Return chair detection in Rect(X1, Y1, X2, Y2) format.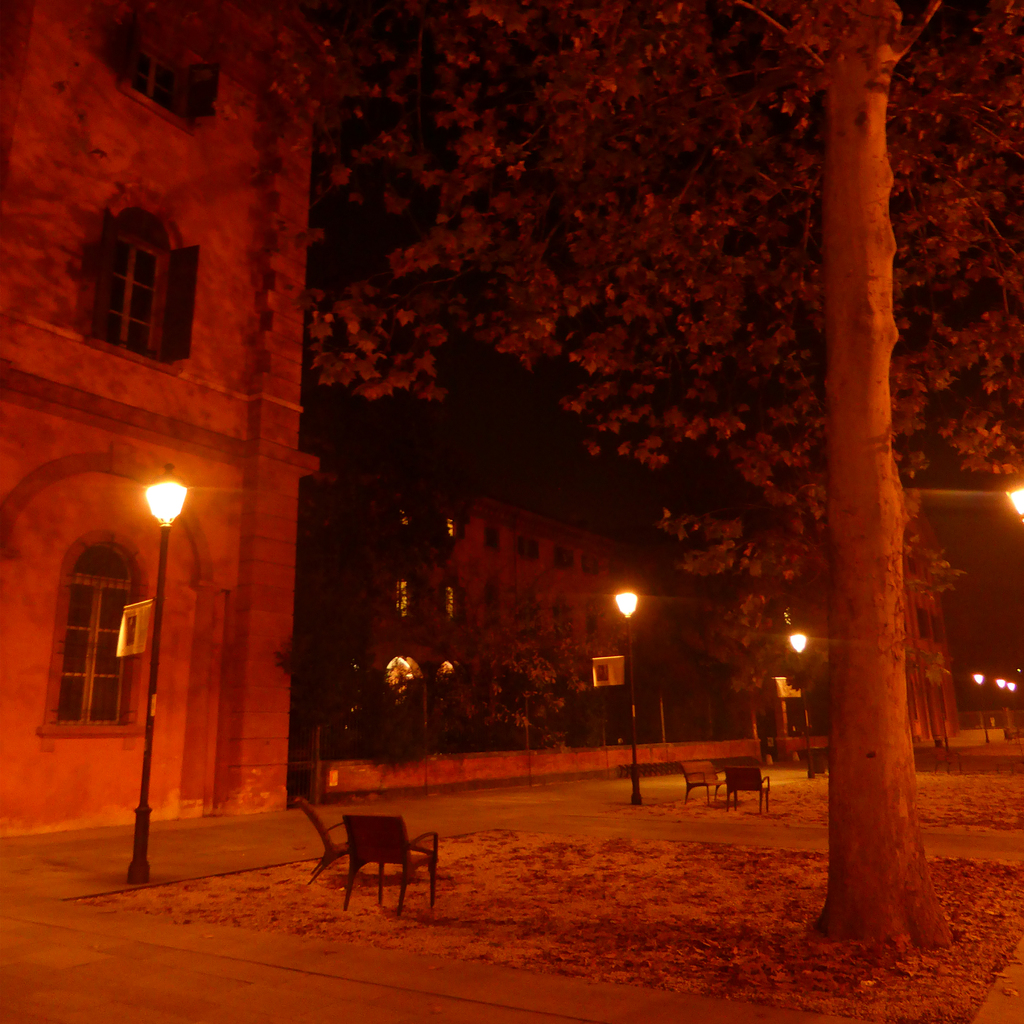
Rect(716, 765, 767, 810).
